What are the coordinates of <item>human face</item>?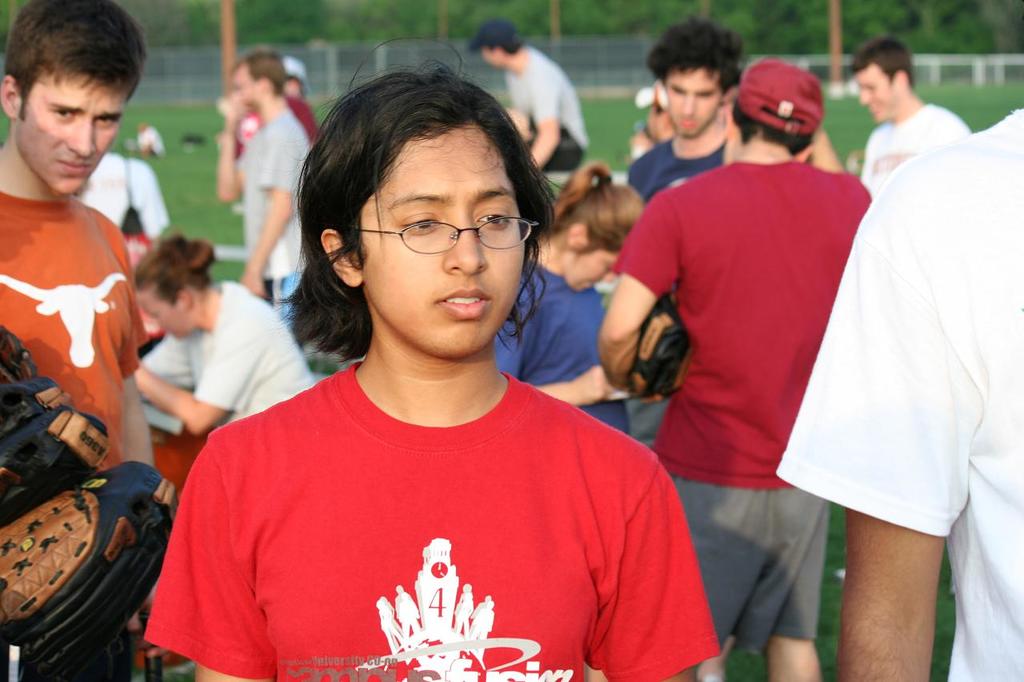
crop(356, 126, 527, 359).
